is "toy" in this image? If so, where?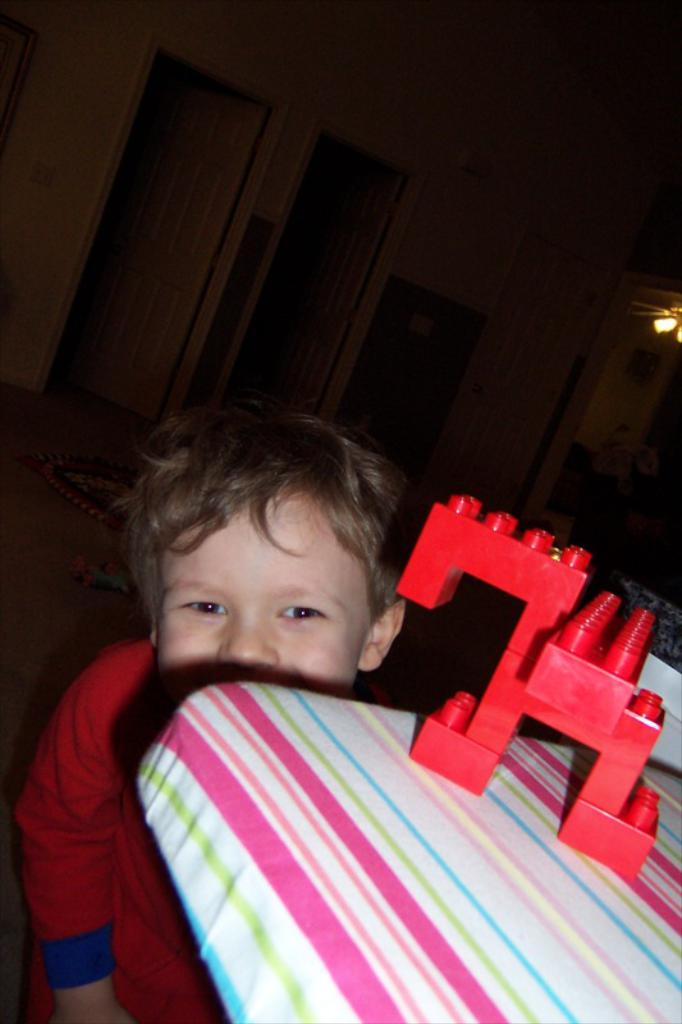
Yes, at bbox=[436, 488, 681, 851].
